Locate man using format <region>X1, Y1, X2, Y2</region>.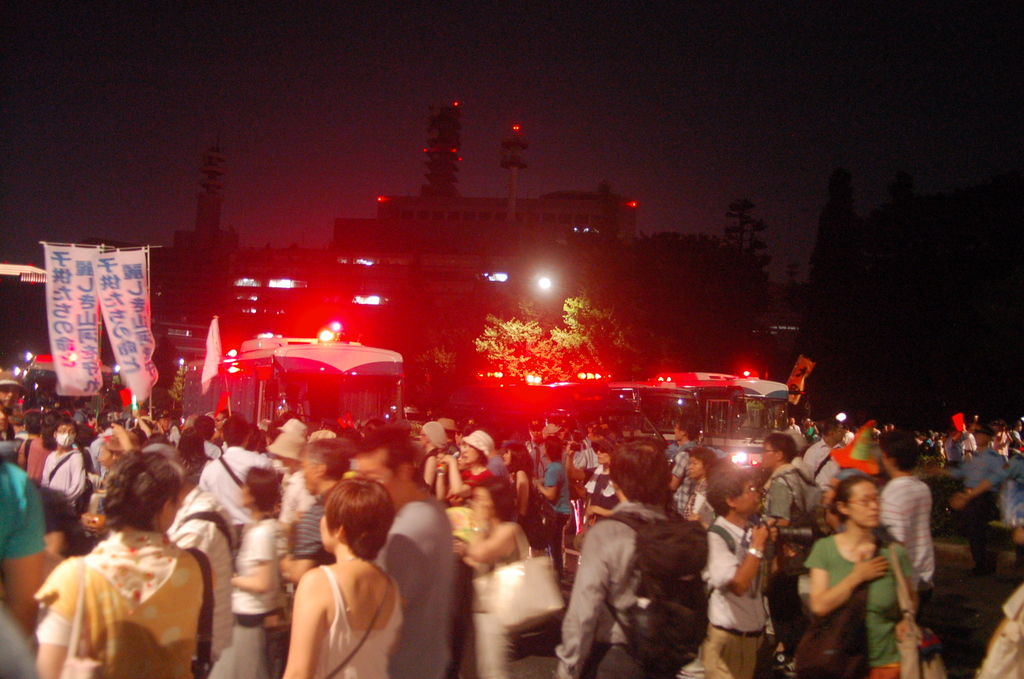
<region>13, 414, 29, 438</region>.
